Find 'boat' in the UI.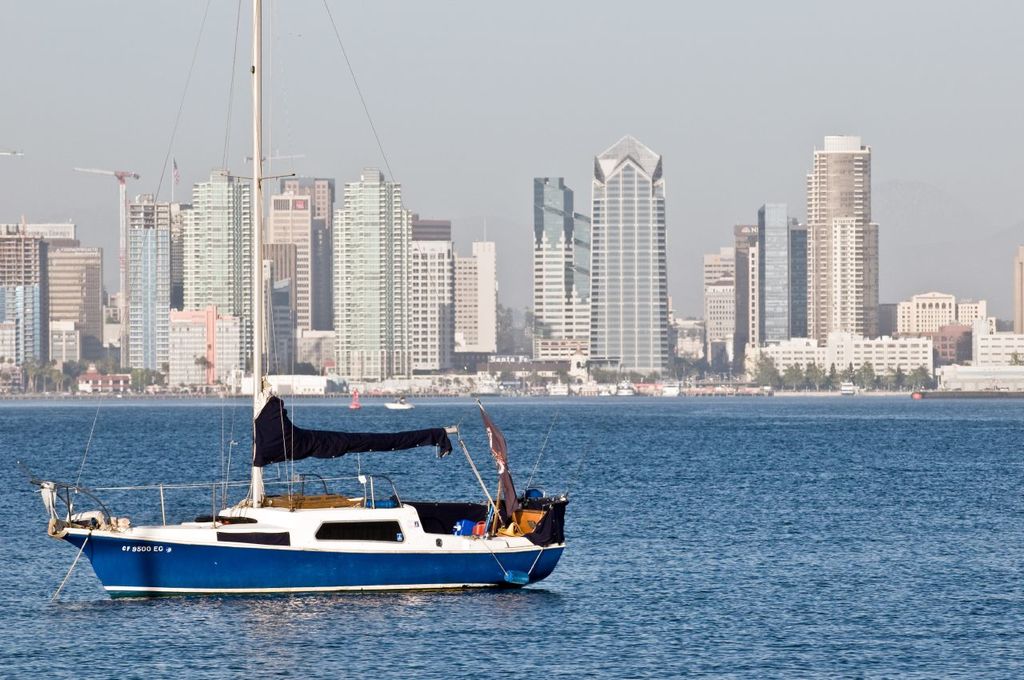
UI element at [659,386,690,394].
